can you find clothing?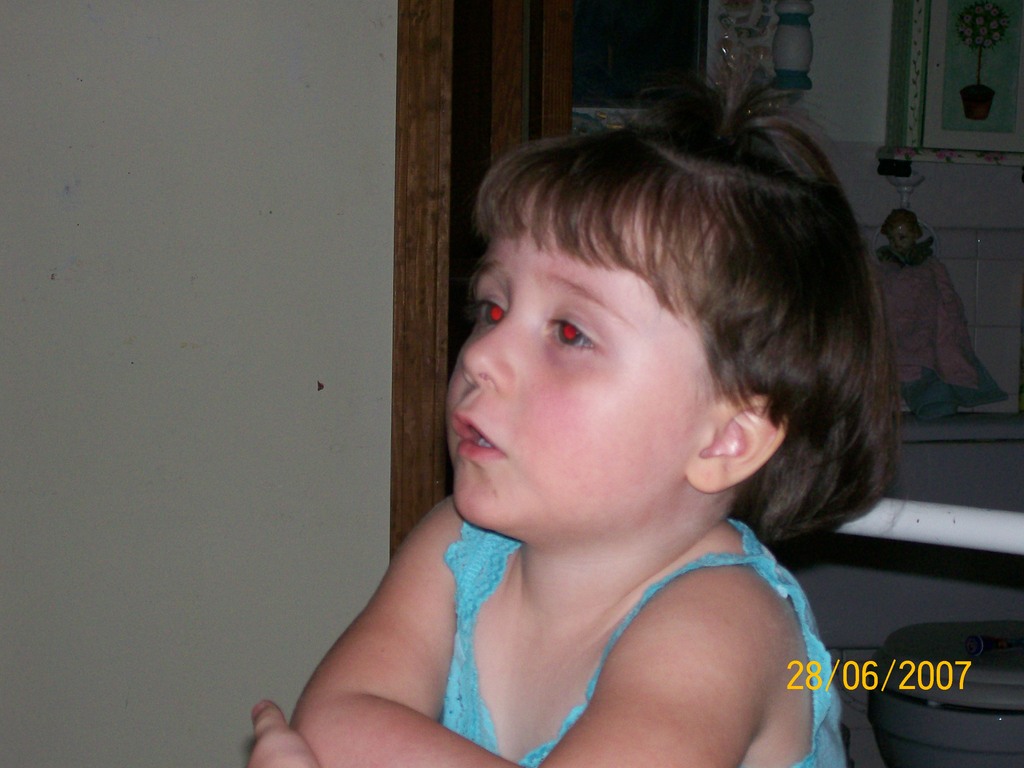
Yes, bounding box: box=[435, 519, 854, 767].
